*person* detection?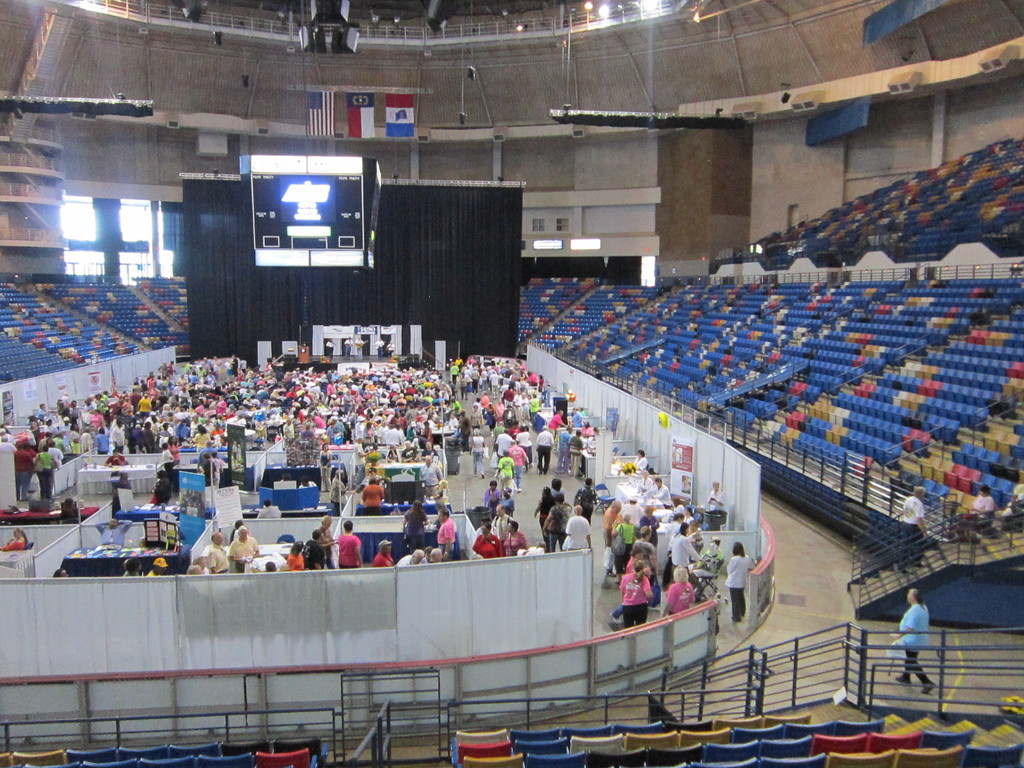
613, 570, 648, 620
